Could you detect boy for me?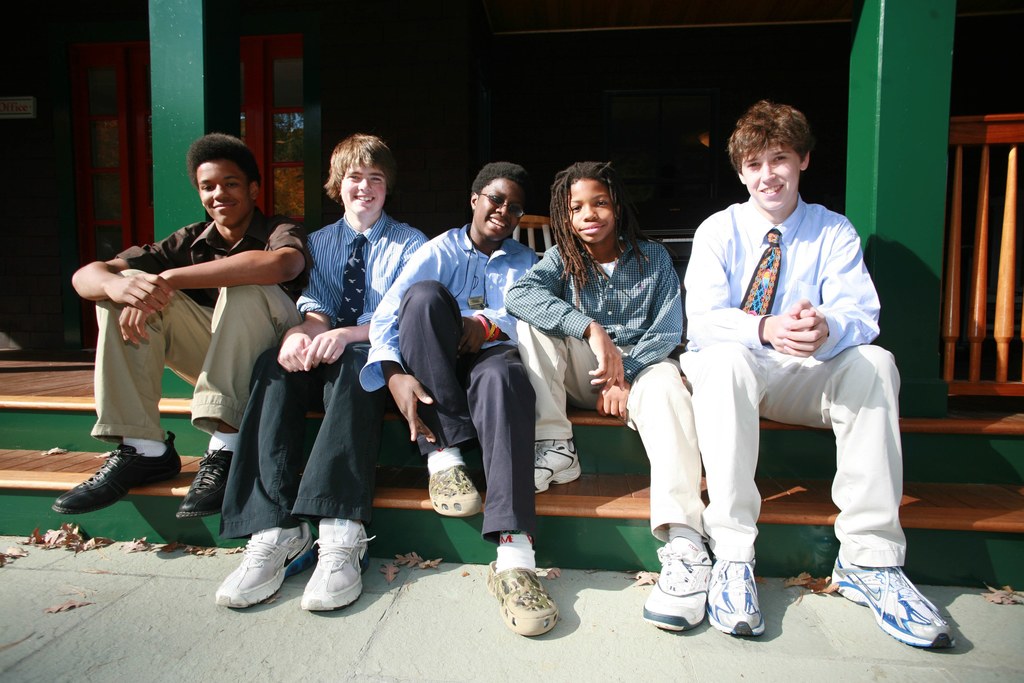
Detection result: crop(214, 128, 431, 617).
